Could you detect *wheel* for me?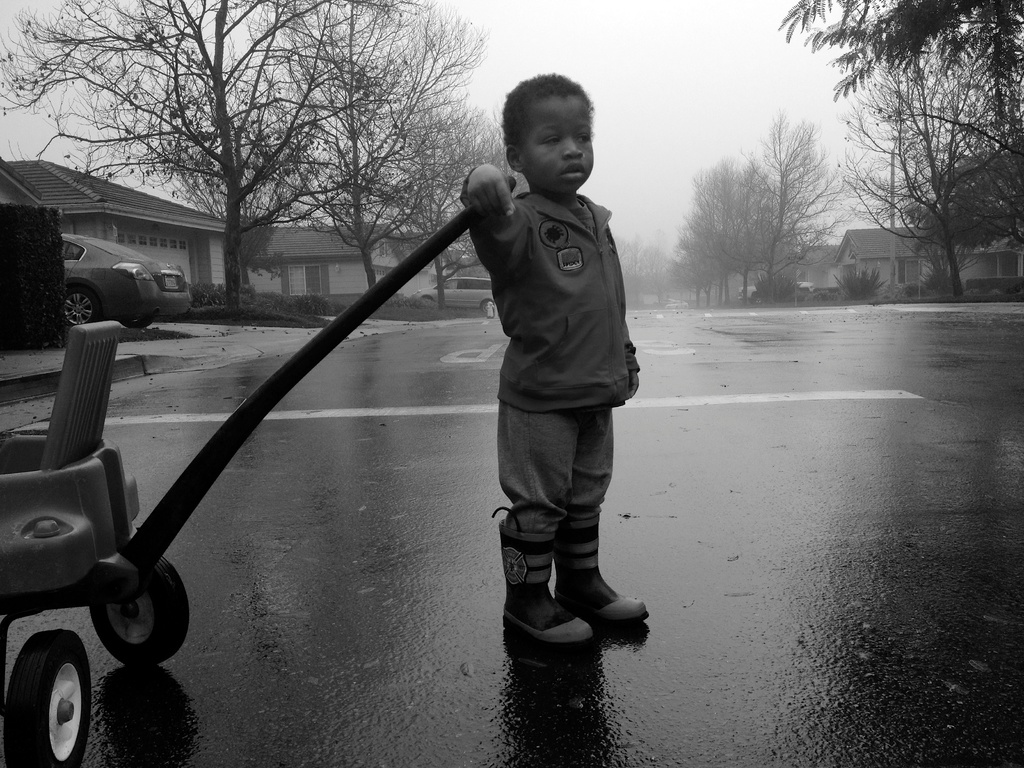
Detection result: [63,281,97,328].
